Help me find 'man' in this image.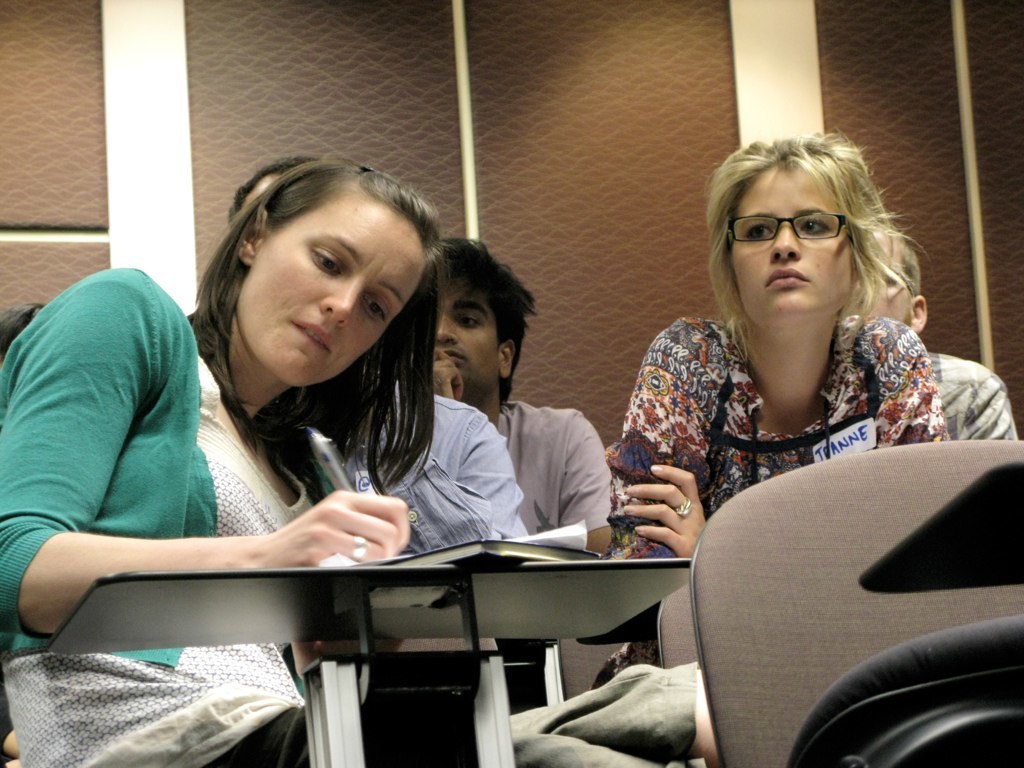
Found it: {"left": 400, "top": 232, "right": 623, "bottom": 555}.
